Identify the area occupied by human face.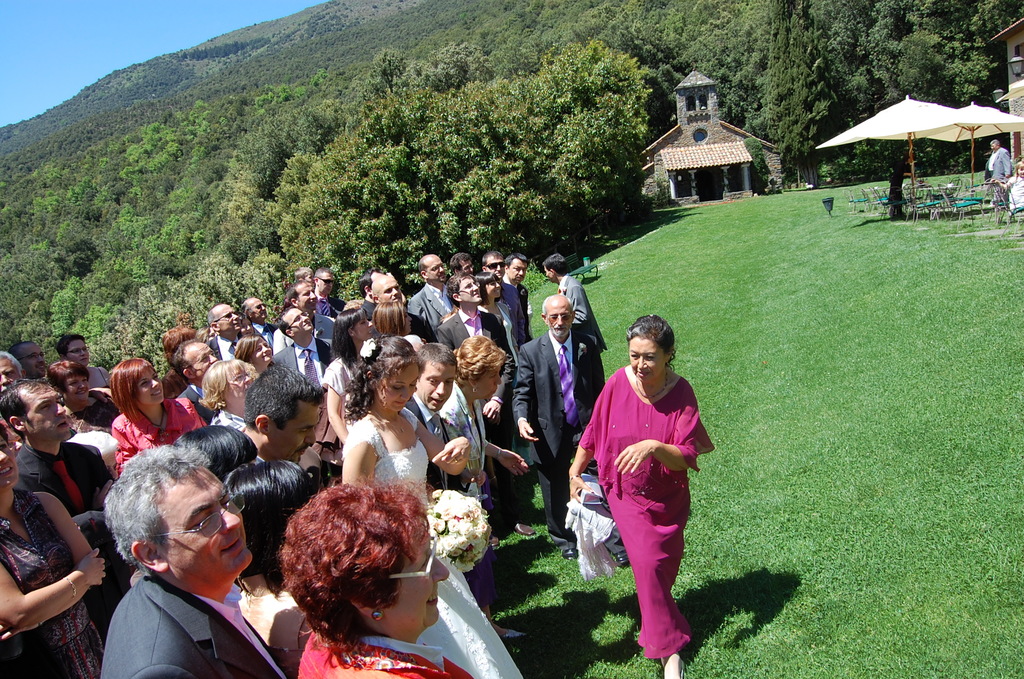
Area: (x1=462, y1=259, x2=474, y2=277).
